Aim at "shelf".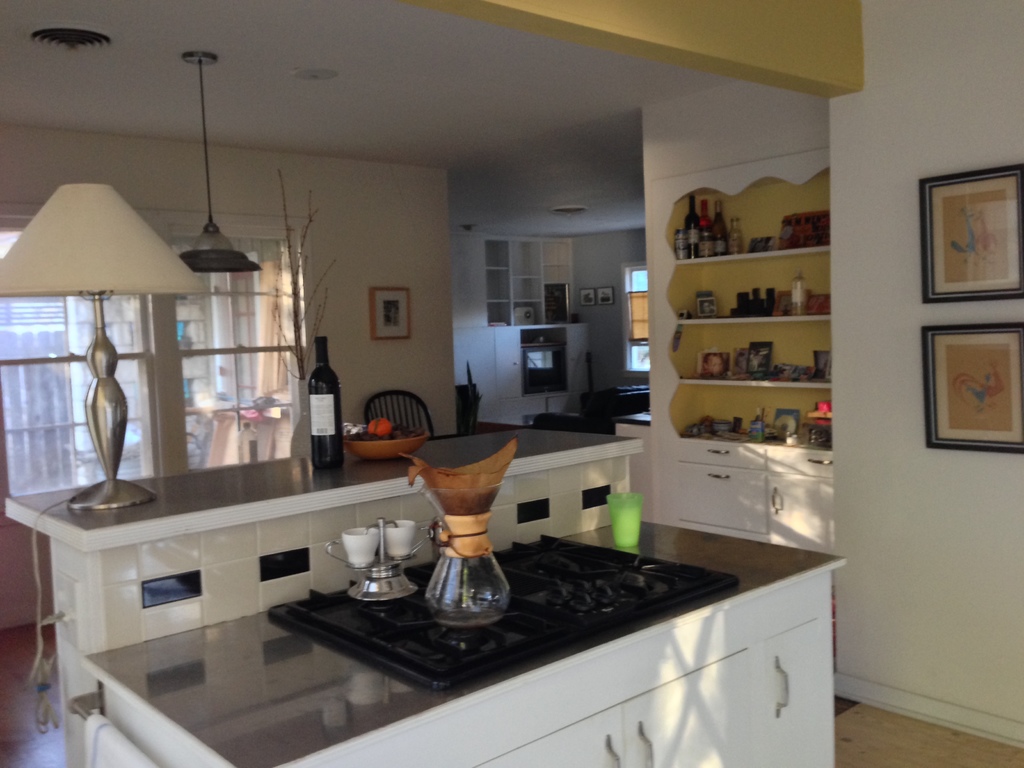
Aimed at 667,163,844,569.
